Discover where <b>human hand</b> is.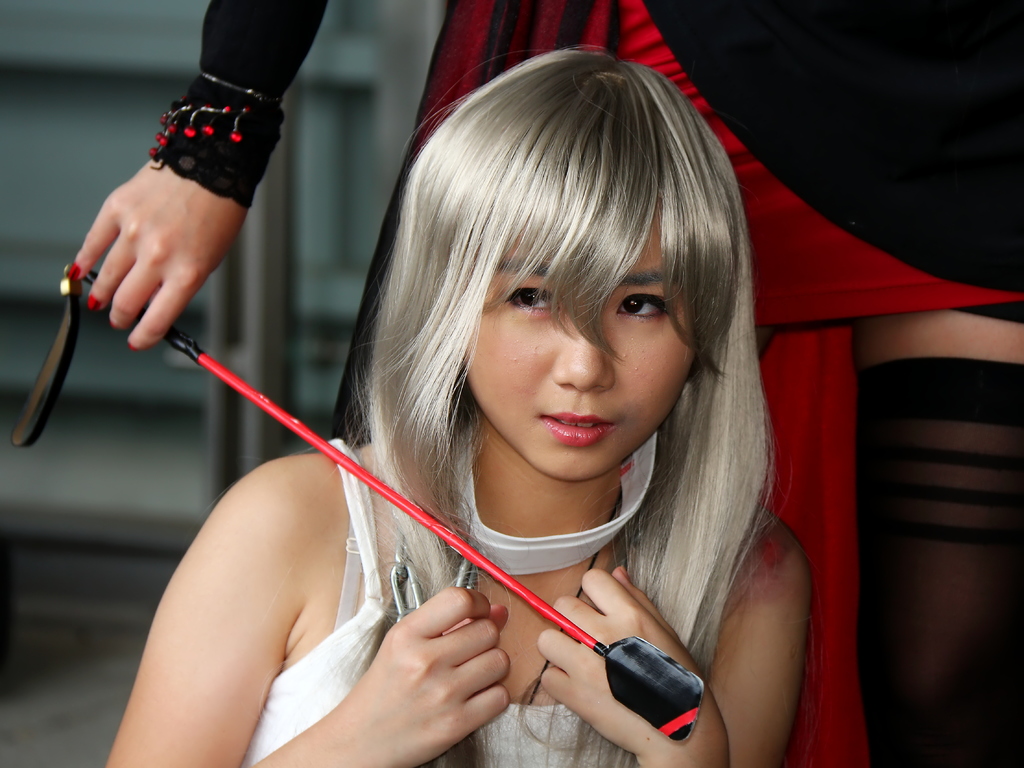
Discovered at <bbox>342, 585, 509, 767</bbox>.
